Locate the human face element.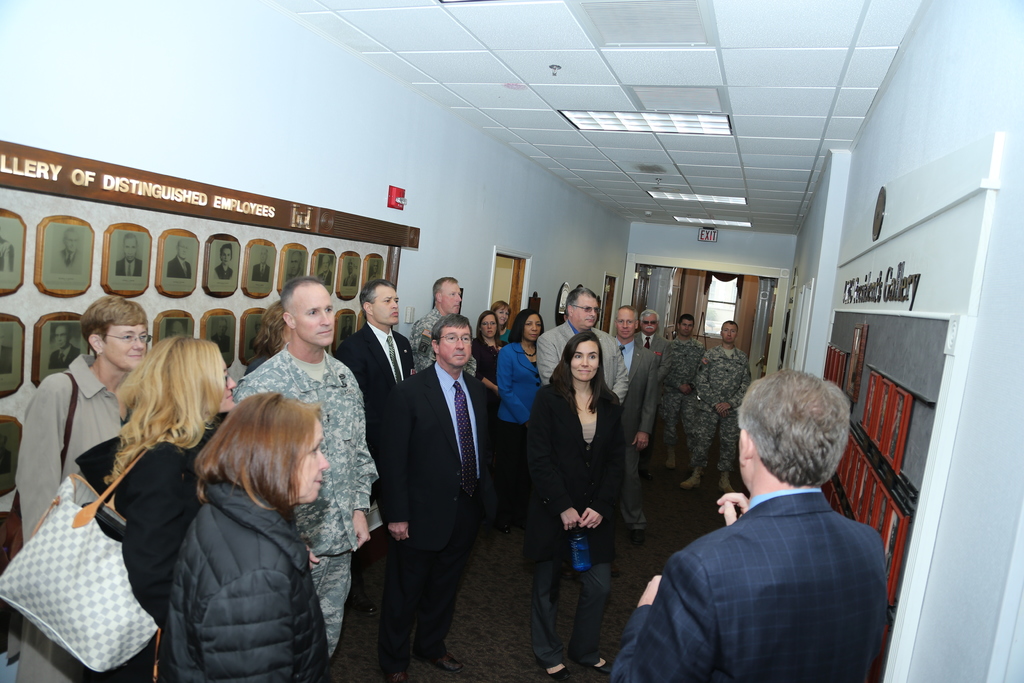
Element bbox: detection(719, 322, 740, 345).
